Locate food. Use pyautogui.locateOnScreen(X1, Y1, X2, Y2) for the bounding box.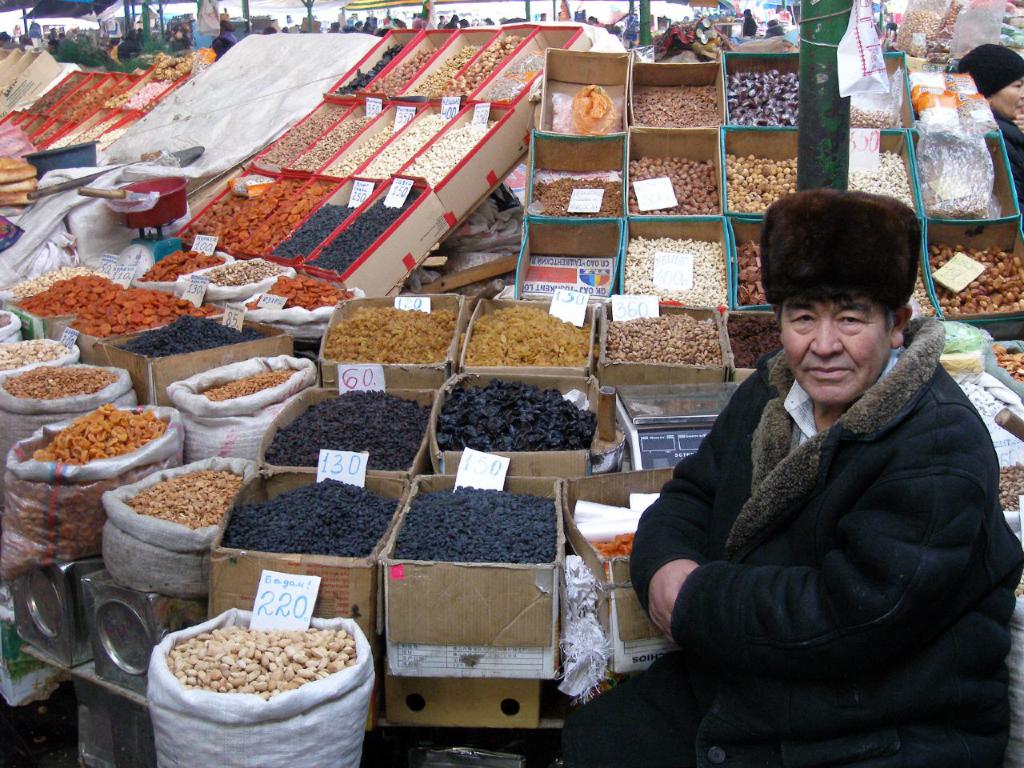
pyautogui.locateOnScreen(119, 73, 173, 107).
